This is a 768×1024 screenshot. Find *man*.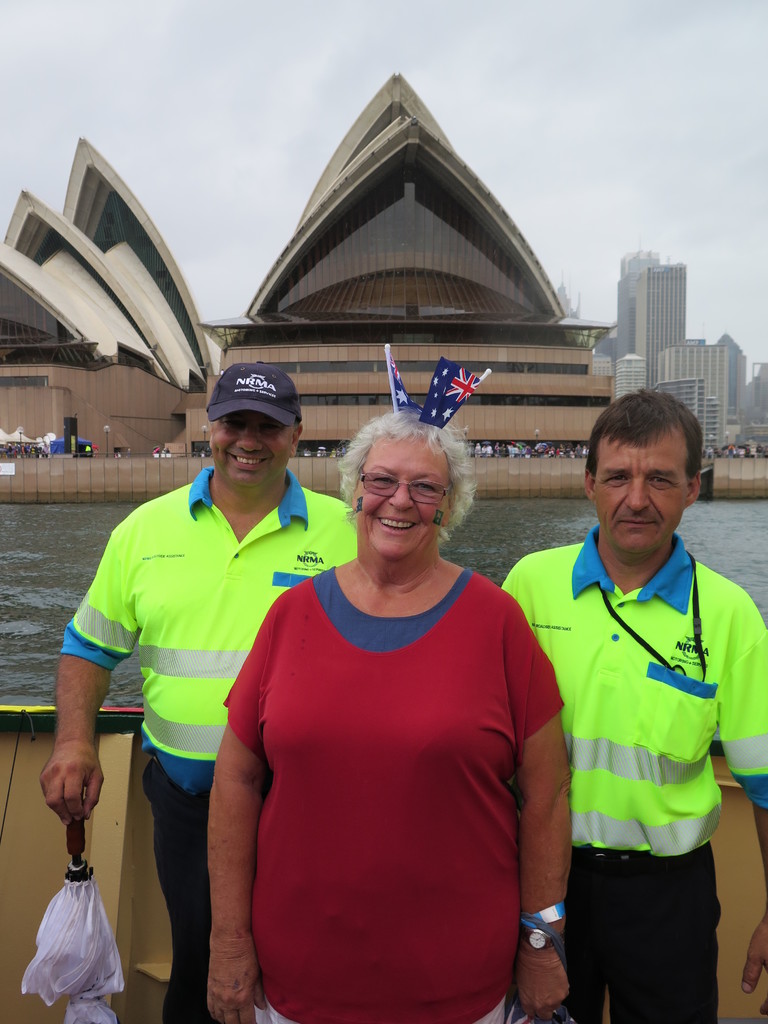
Bounding box: box(37, 359, 364, 1023).
